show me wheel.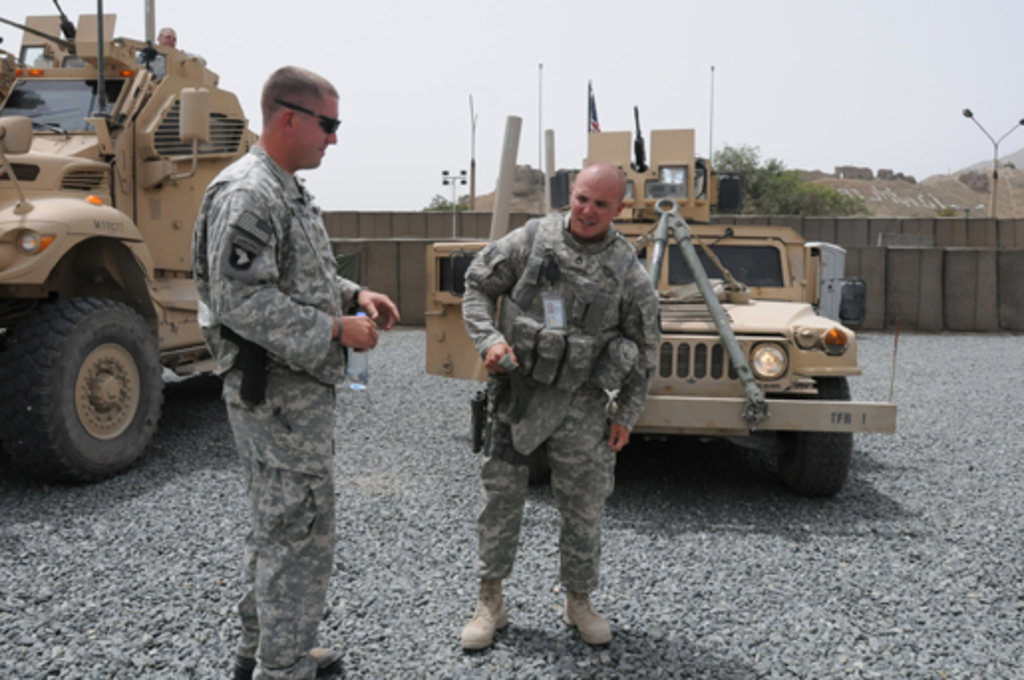
wheel is here: (left=521, top=445, right=551, bottom=495).
